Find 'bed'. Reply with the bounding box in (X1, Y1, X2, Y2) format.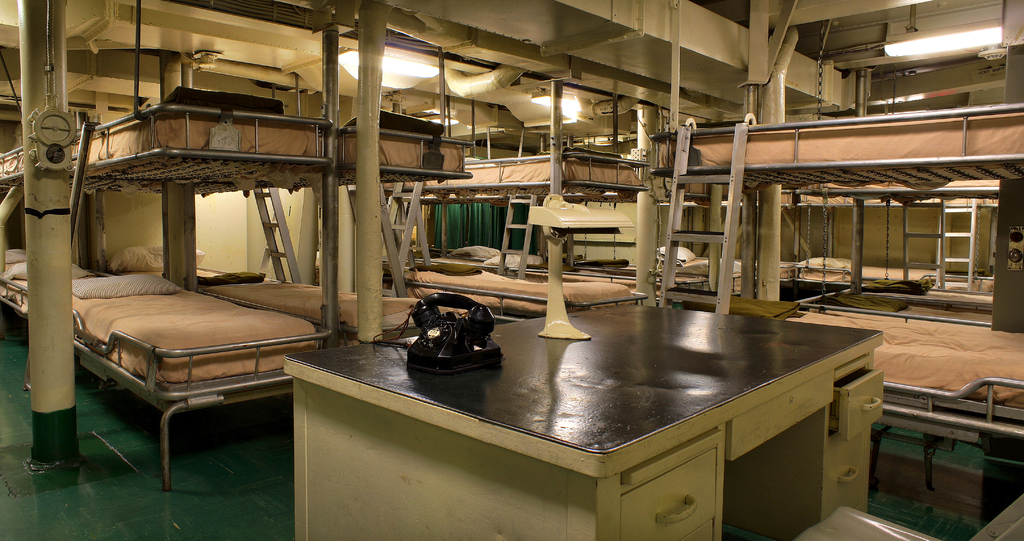
(637, 102, 1023, 197).
